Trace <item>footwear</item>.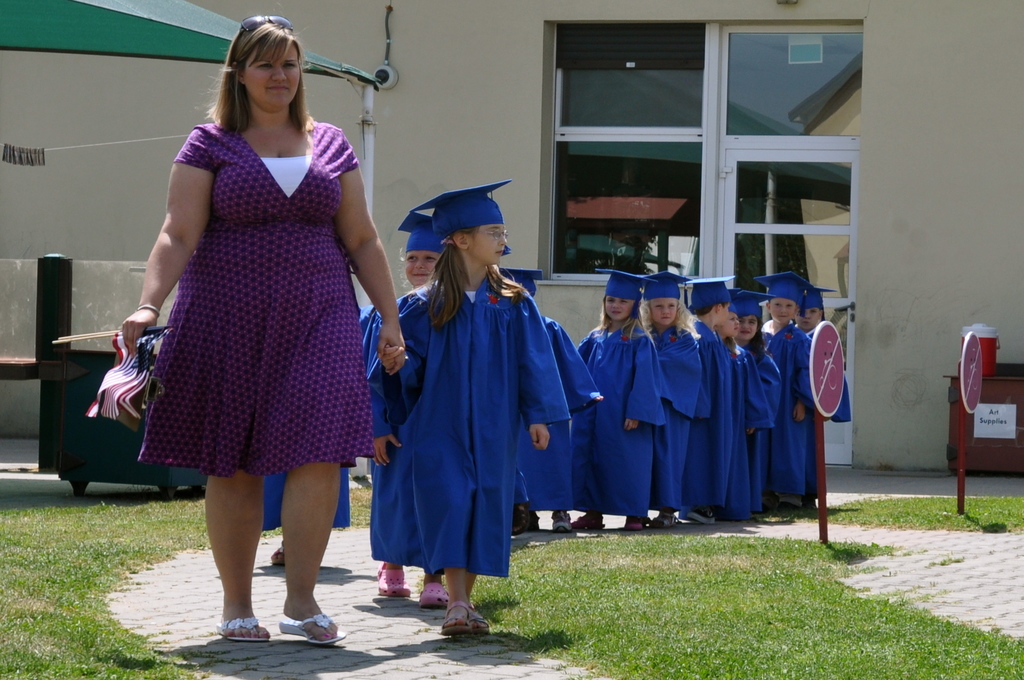
Traced to (left=625, top=512, right=644, bottom=530).
